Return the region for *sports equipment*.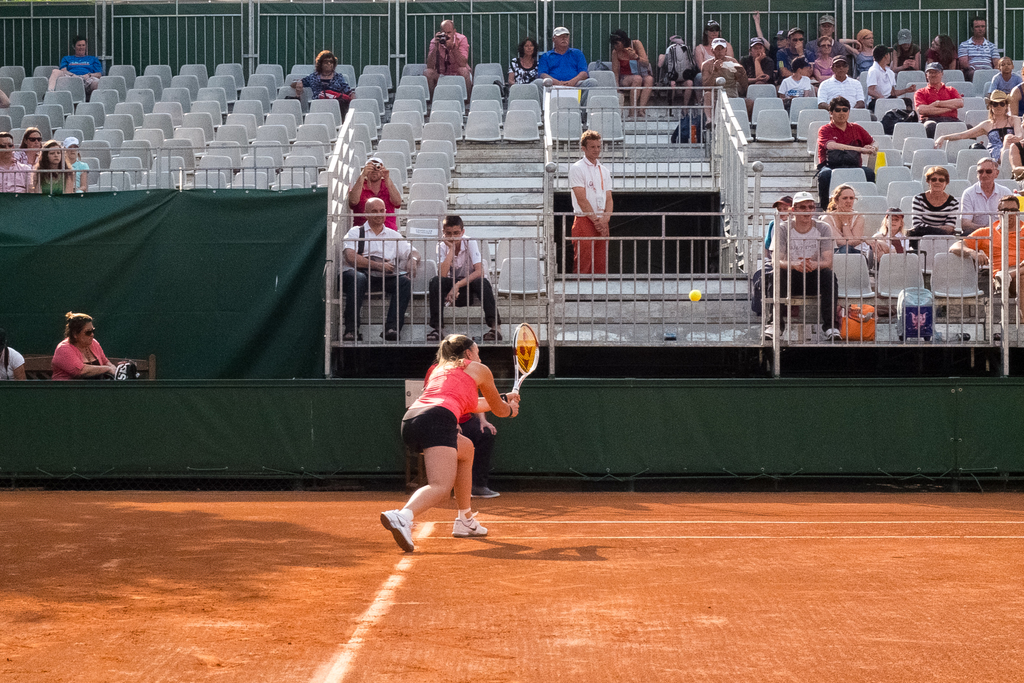
BBox(376, 514, 413, 554).
